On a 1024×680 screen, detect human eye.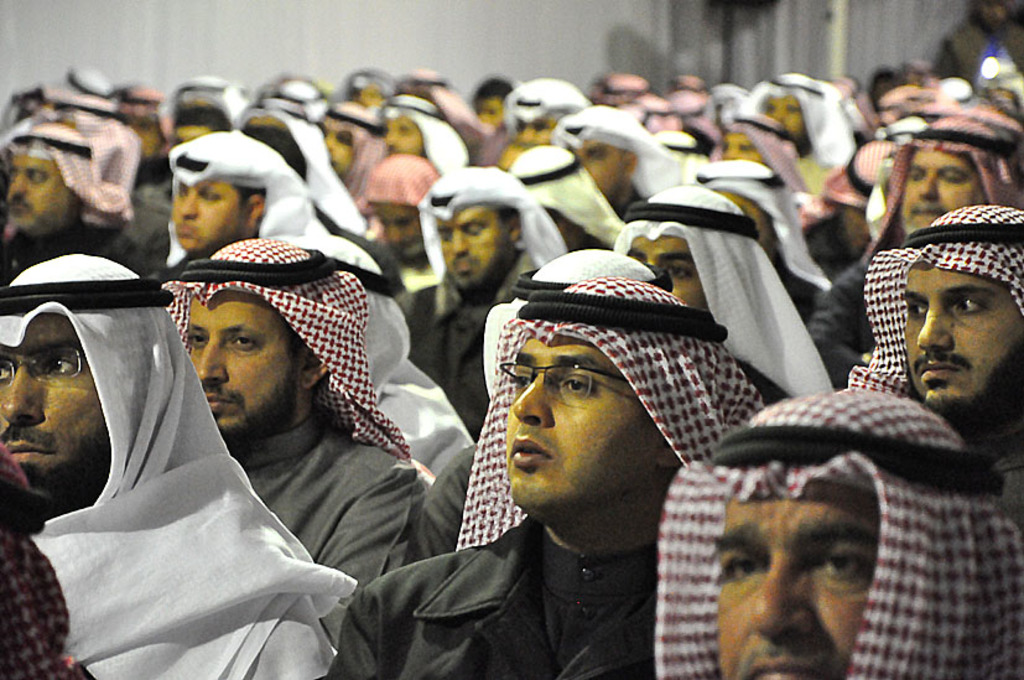
bbox=[815, 545, 868, 581].
